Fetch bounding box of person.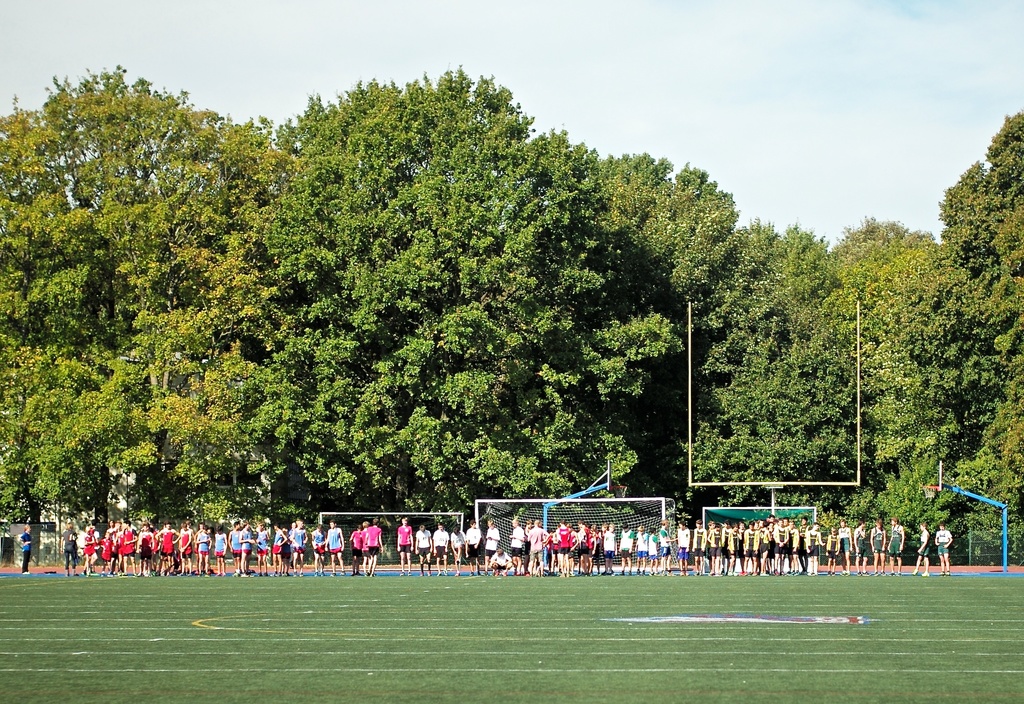
Bbox: 416 525 432 575.
